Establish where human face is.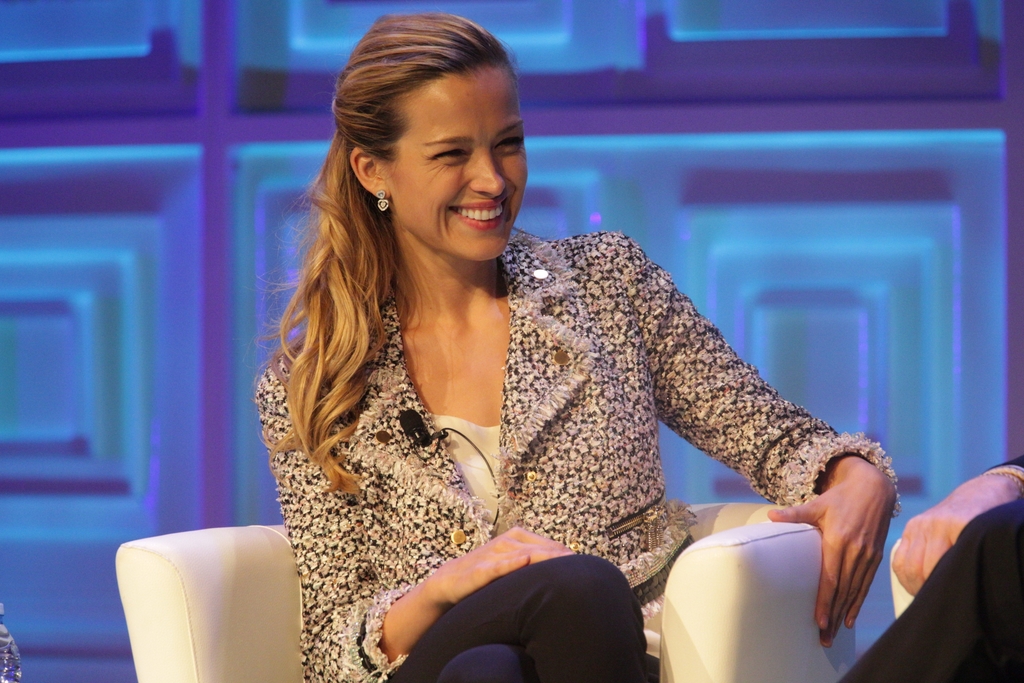
Established at x1=383 y1=62 x2=531 y2=265.
